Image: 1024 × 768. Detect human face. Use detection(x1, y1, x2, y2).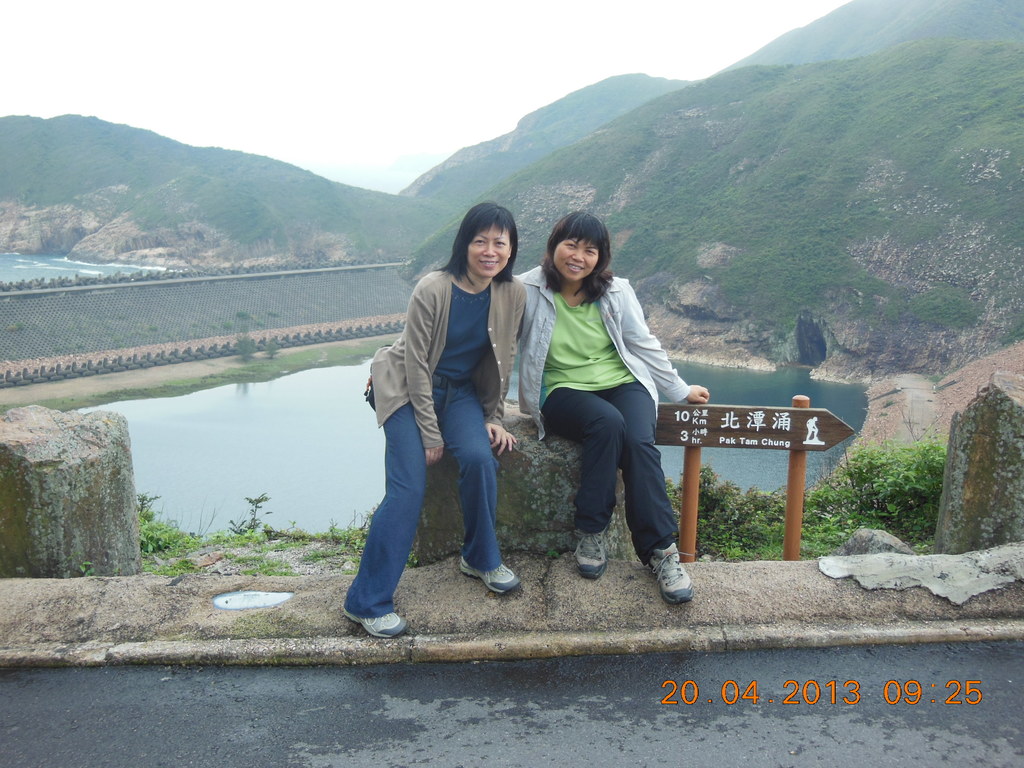
detection(467, 219, 508, 275).
